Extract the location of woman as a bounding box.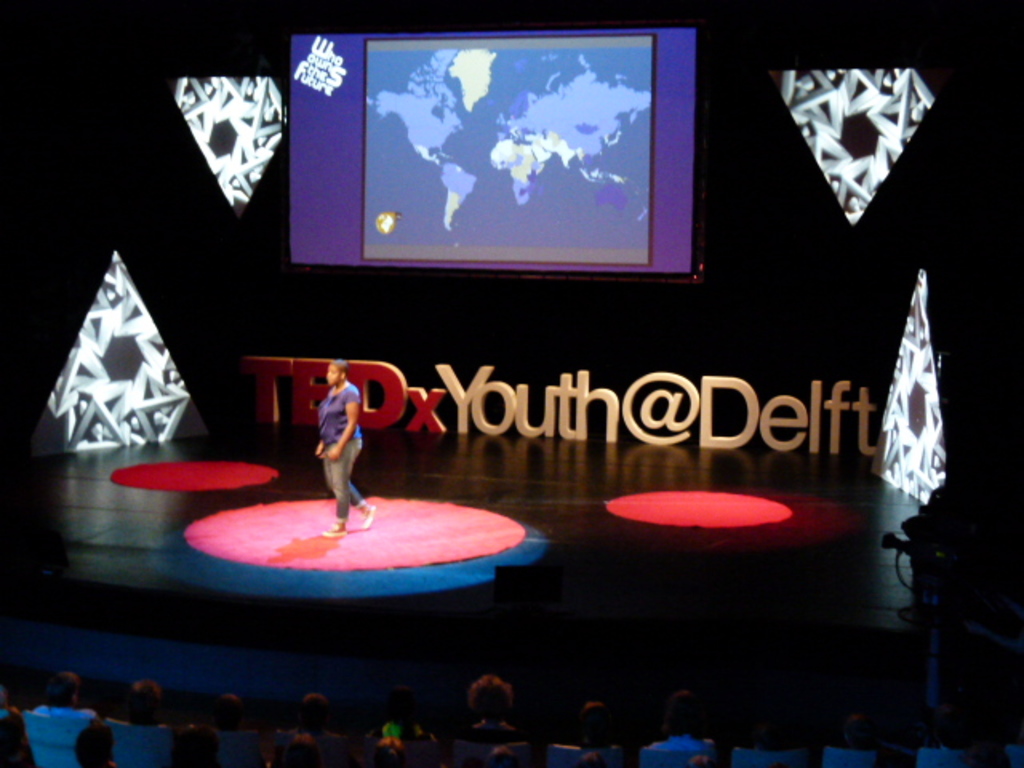
283,688,352,766.
